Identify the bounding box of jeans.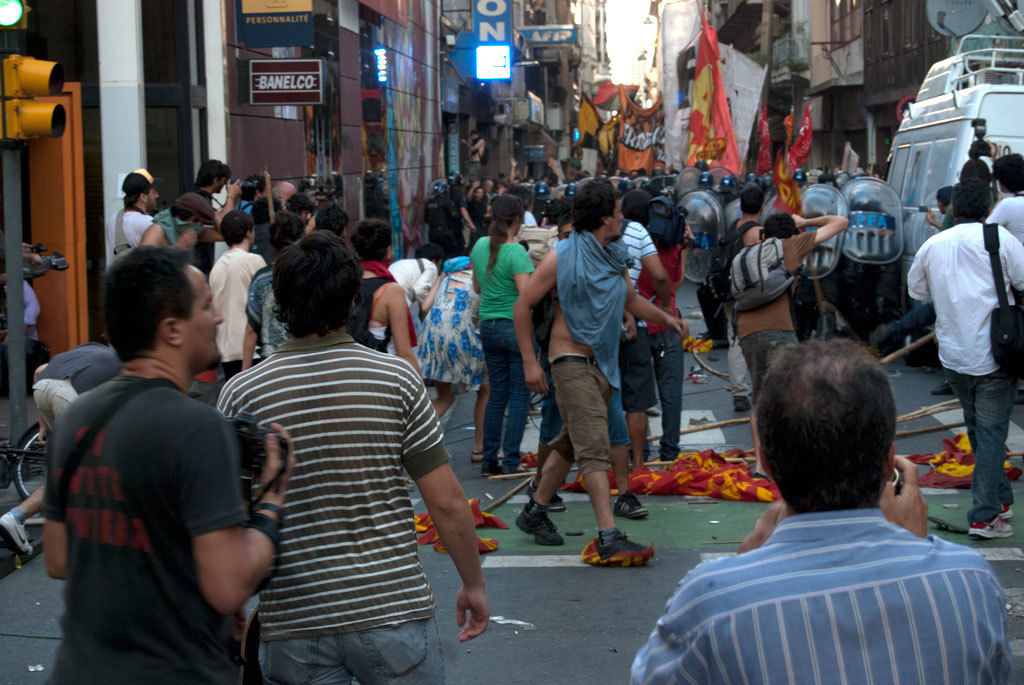
{"x1": 887, "y1": 303, "x2": 937, "y2": 338}.
